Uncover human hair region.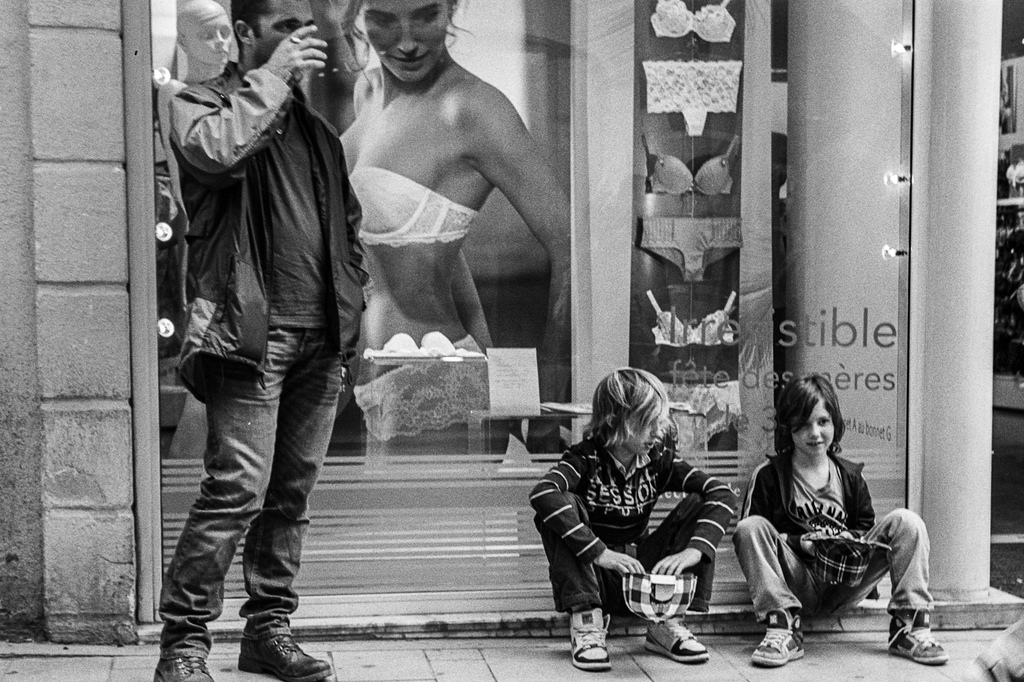
Uncovered: bbox=[325, 0, 476, 76].
